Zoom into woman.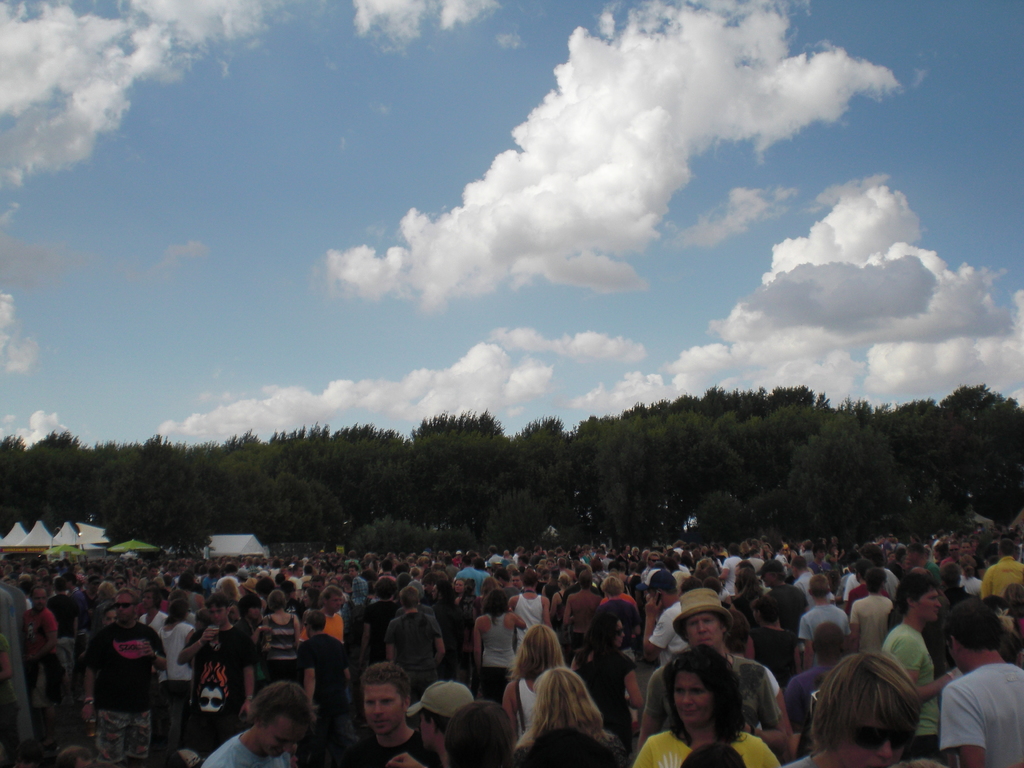
Zoom target: detection(788, 551, 799, 560).
